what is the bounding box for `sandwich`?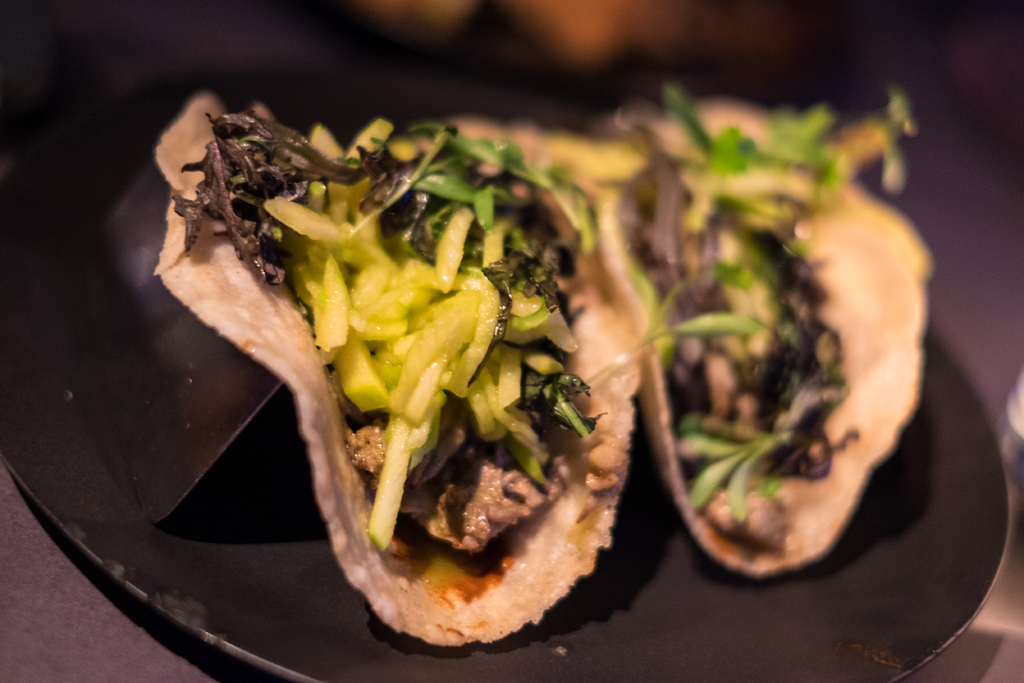
x1=573 y1=99 x2=937 y2=575.
